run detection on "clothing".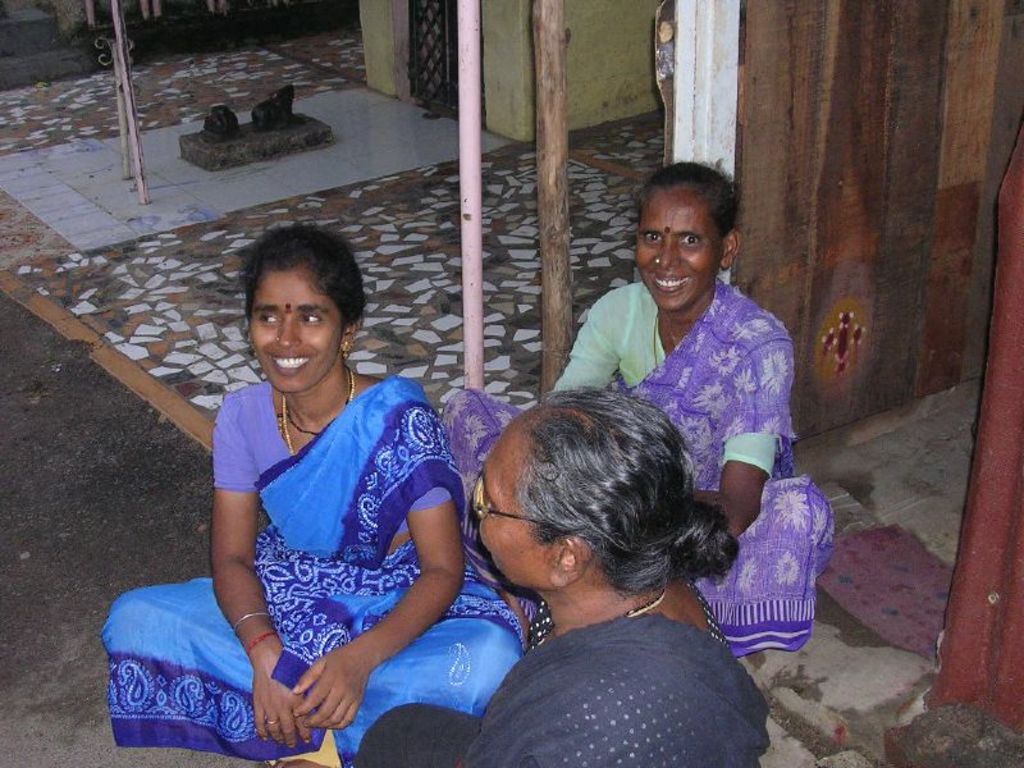
Result: box=[434, 275, 837, 650].
